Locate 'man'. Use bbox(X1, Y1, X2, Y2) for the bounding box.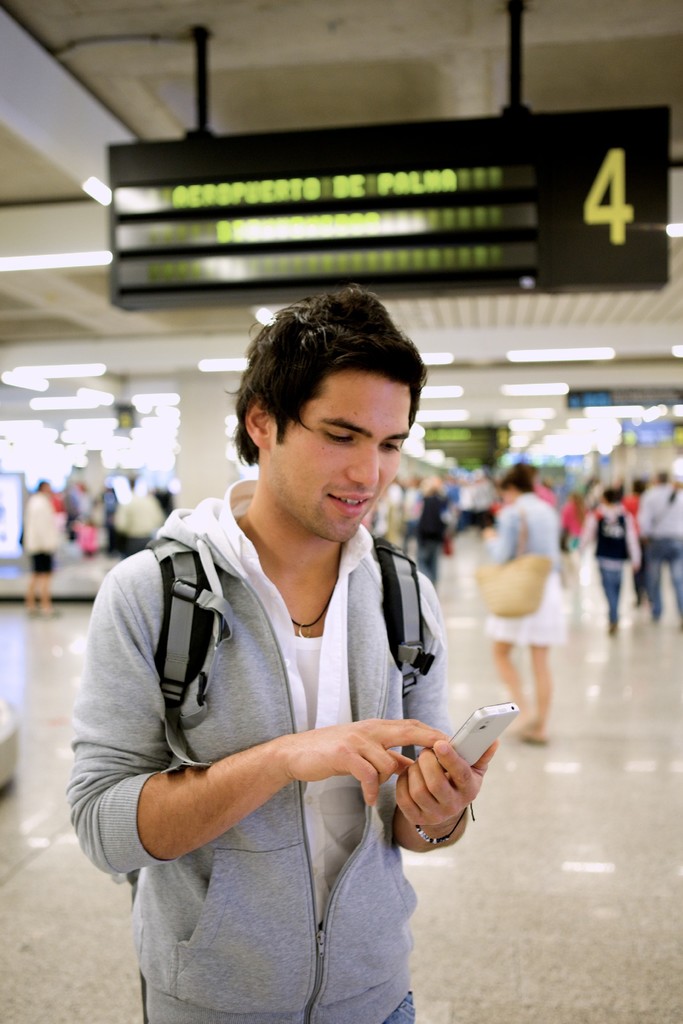
bbox(19, 472, 69, 620).
